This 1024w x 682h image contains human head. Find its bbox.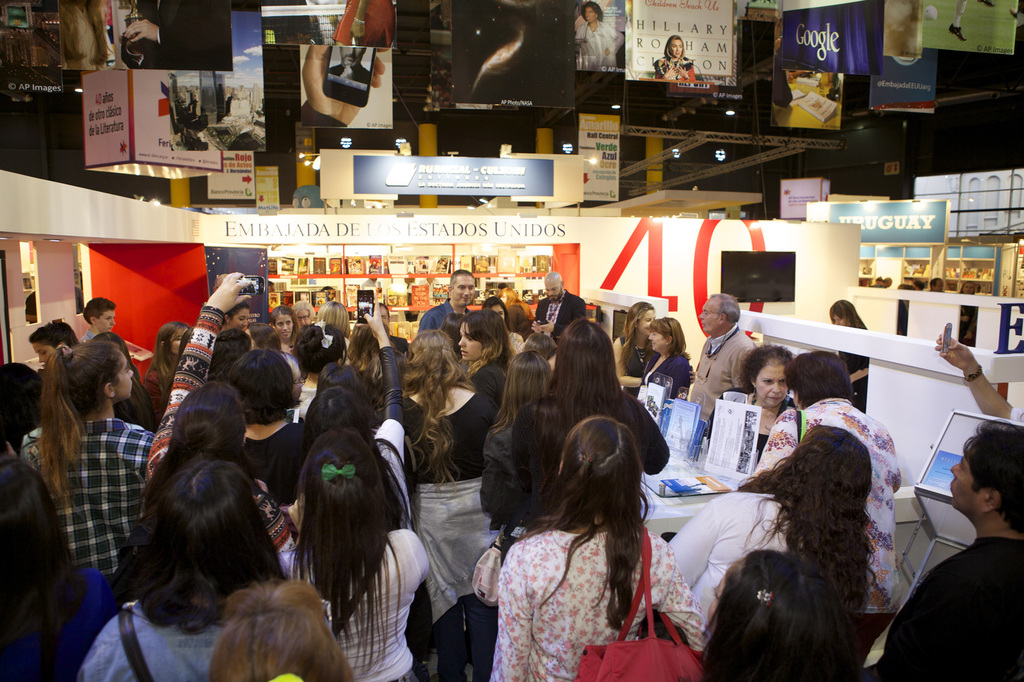
detection(379, 301, 391, 324).
